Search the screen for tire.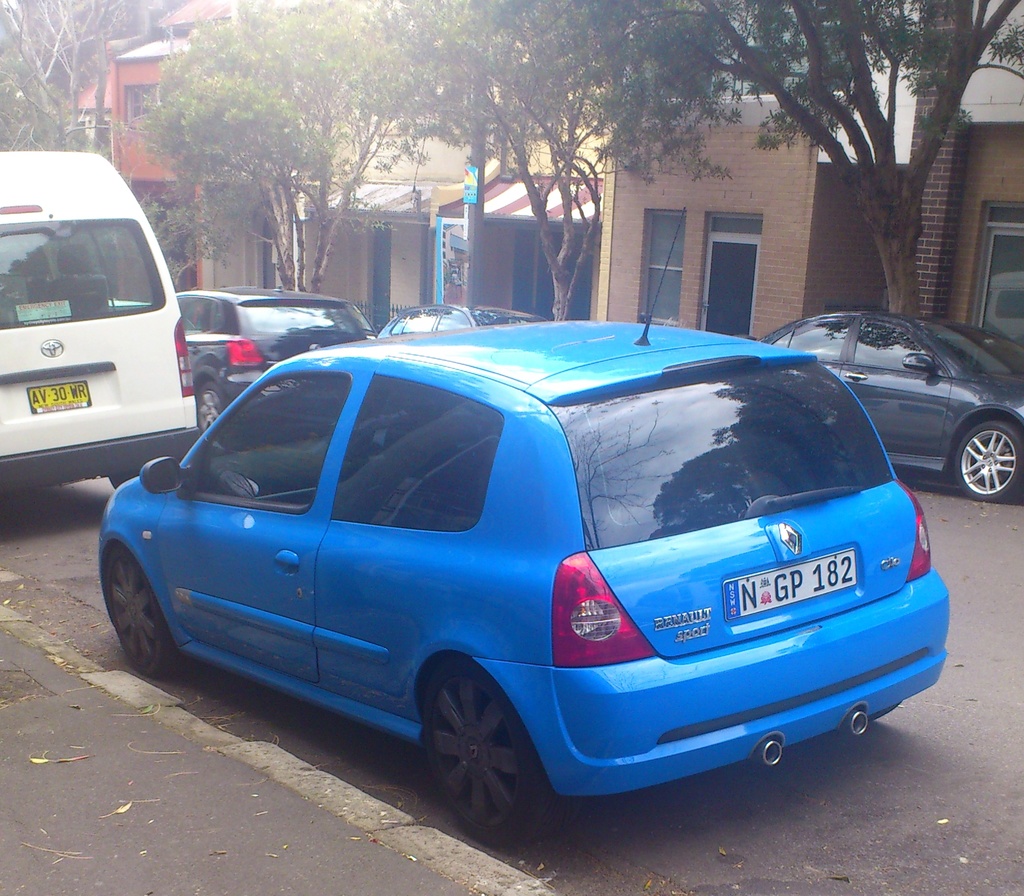
Found at region(91, 547, 180, 680).
